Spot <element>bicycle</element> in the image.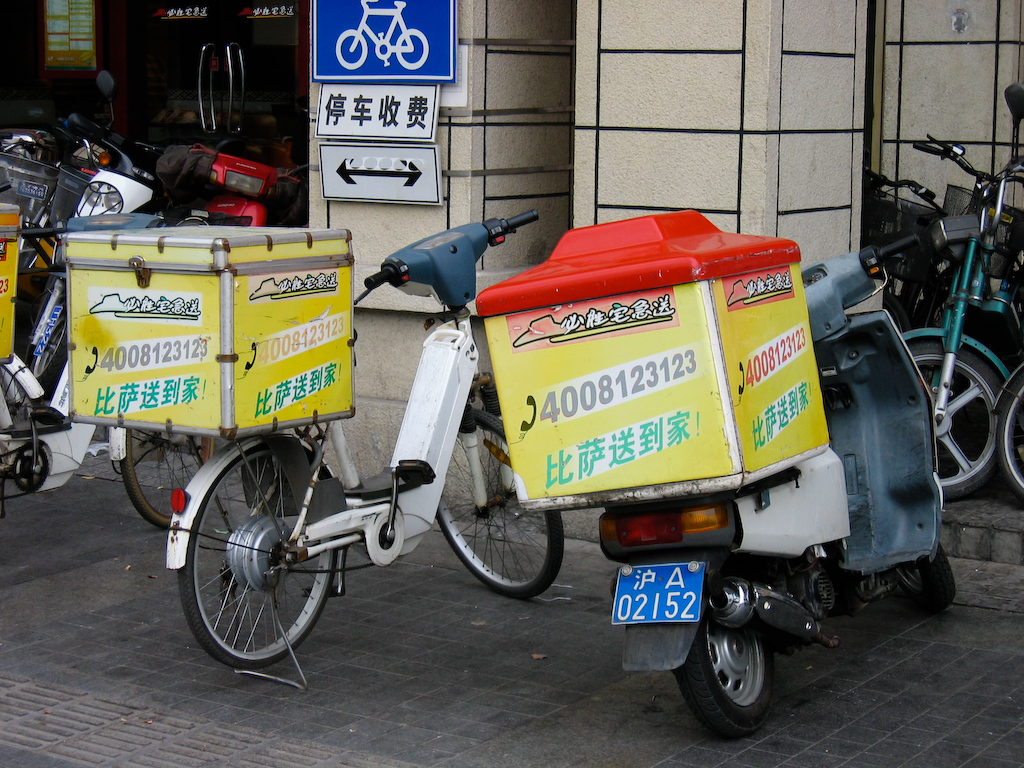
<element>bicycle</element> found at bbox=(863, 125, 1023, 503).
